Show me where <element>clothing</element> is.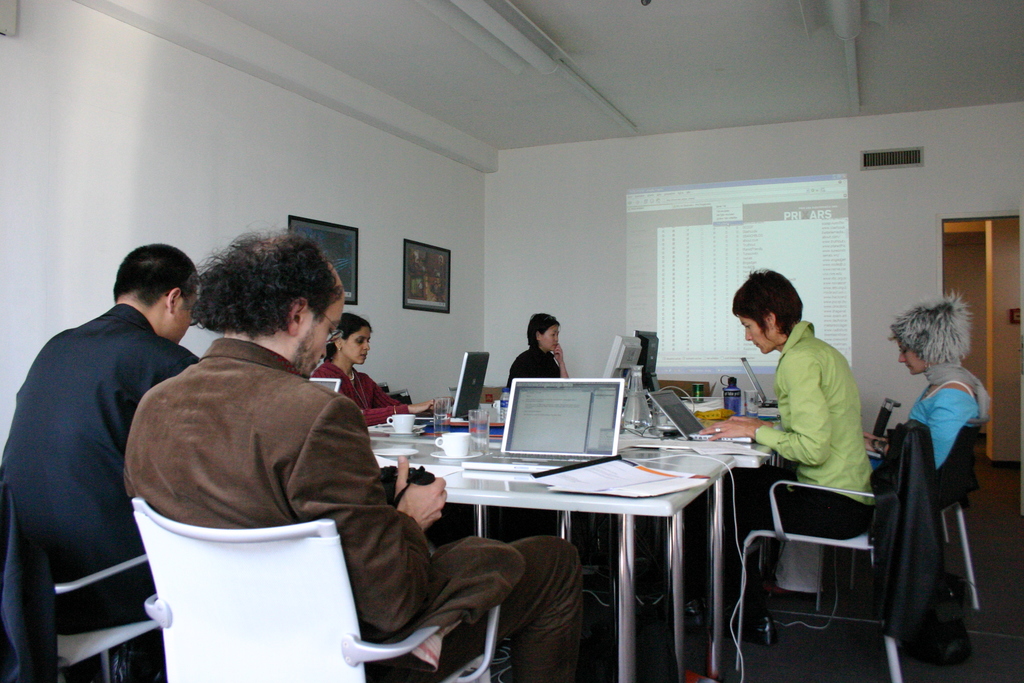
<element>clothing</element> is at box=[740, 317, 879, 542].
